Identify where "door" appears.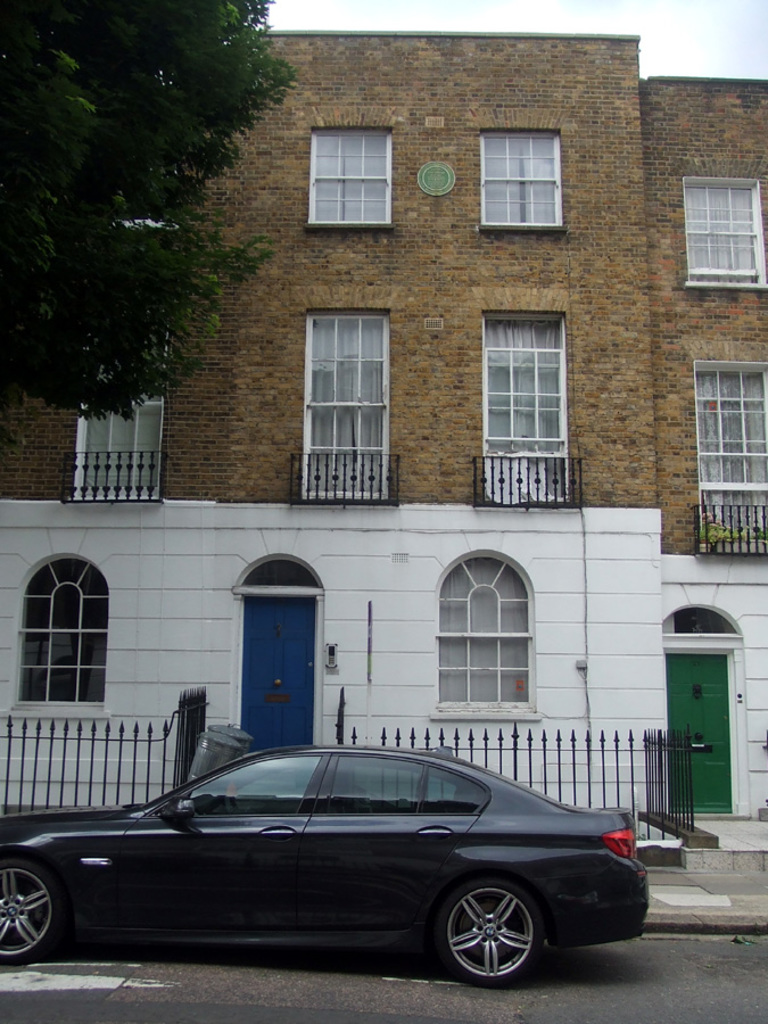
Appears at [left=691, top=370, right=767, bottom=553].
